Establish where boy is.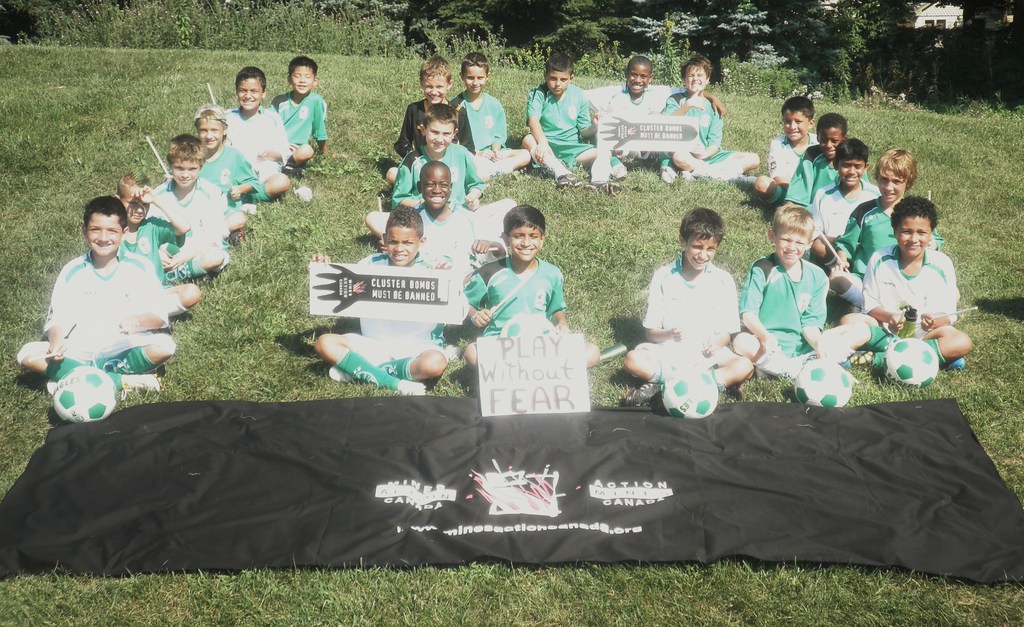
Established at detection(452, 45, 540, 186).
